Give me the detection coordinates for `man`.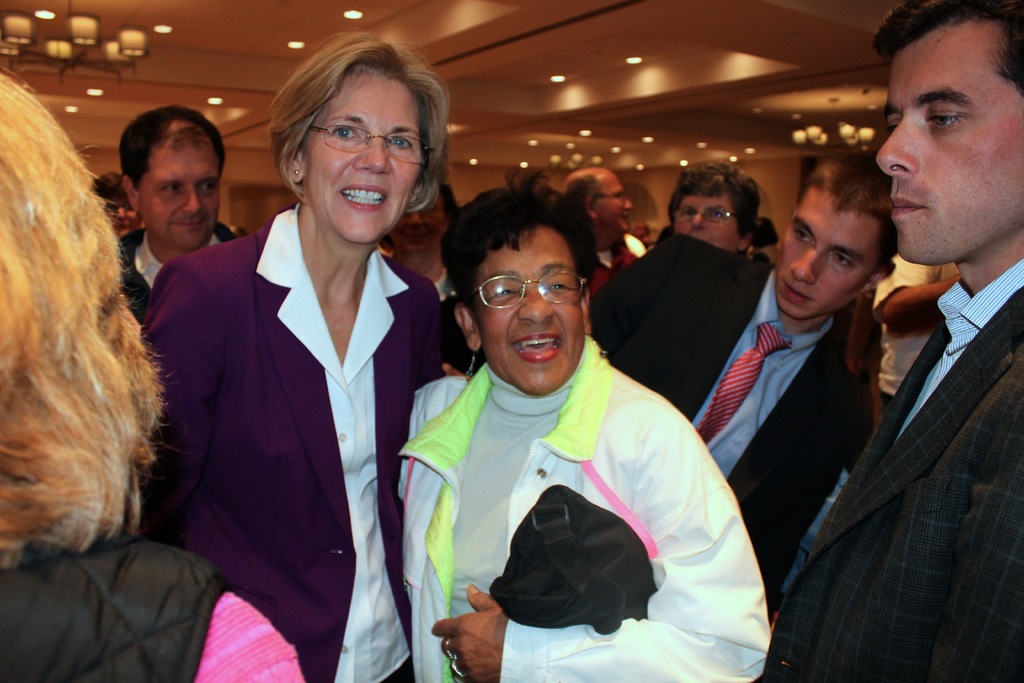
762/0/1023/682.
